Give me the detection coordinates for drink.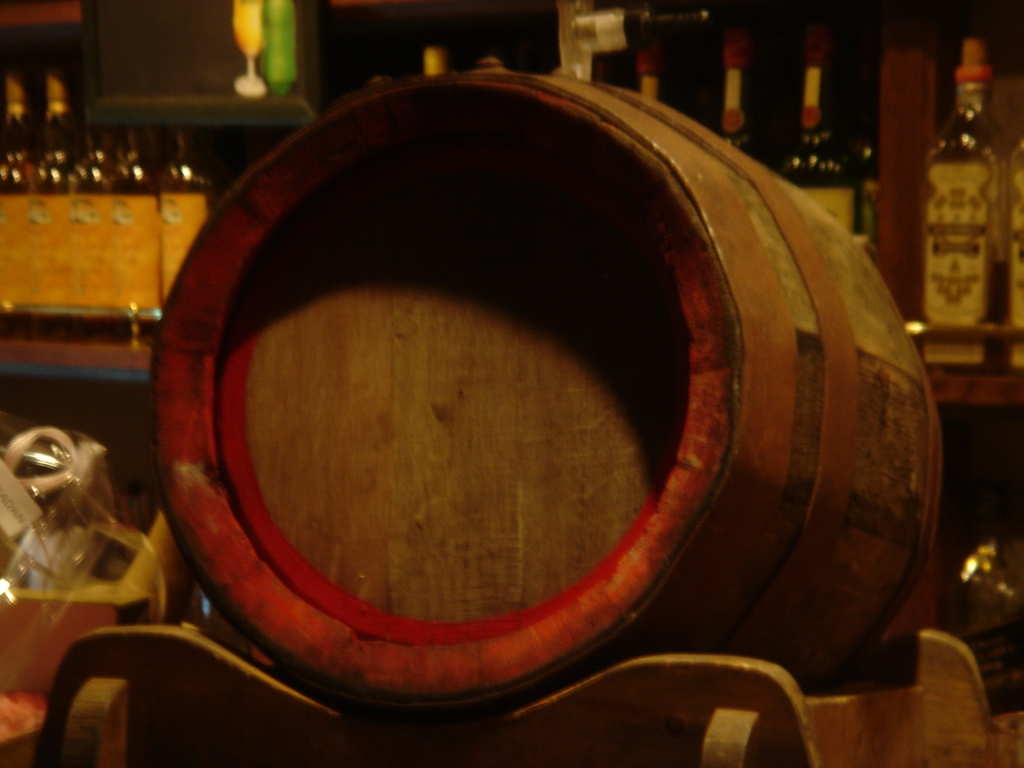
box=[786, 134, 854, 226].
